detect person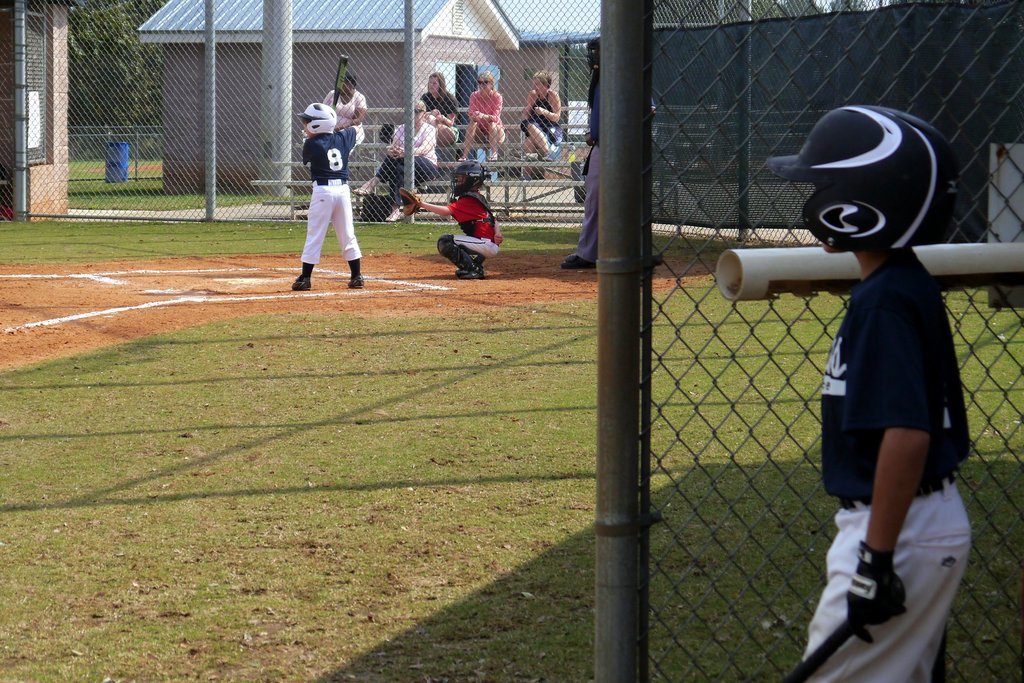
{"x1": 399, "y1": 160, "x2": 500, "y2": 280}
